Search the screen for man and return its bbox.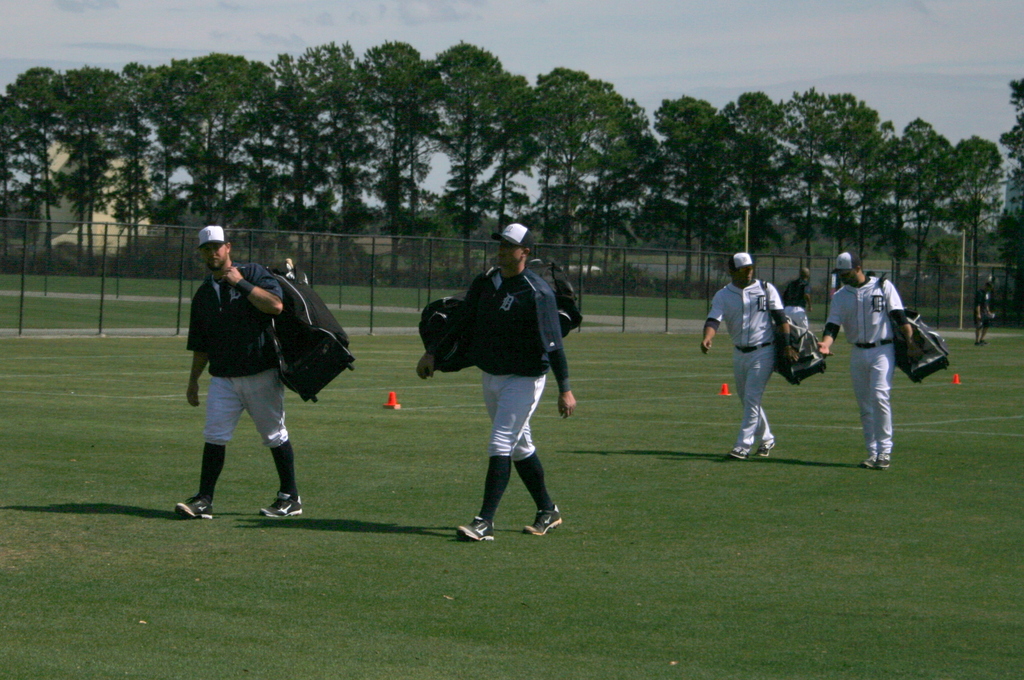
Found: {"x1": 171, "y1": 227, "x2": 335, "y2": 531}.
